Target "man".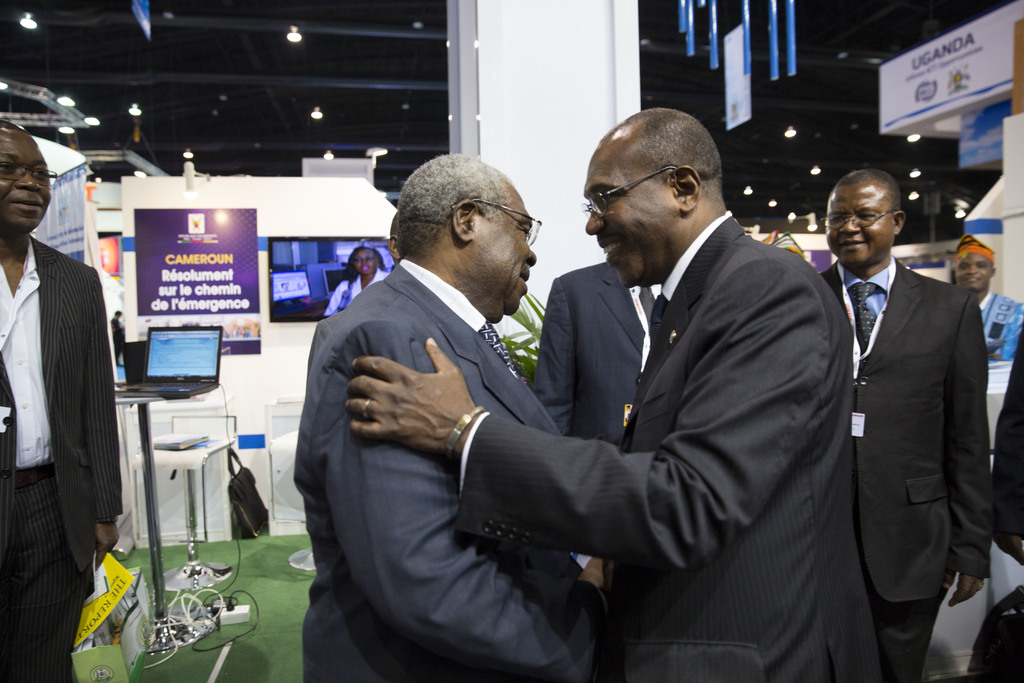
Target region: left=0, top=118, right=123, bottom=682.
